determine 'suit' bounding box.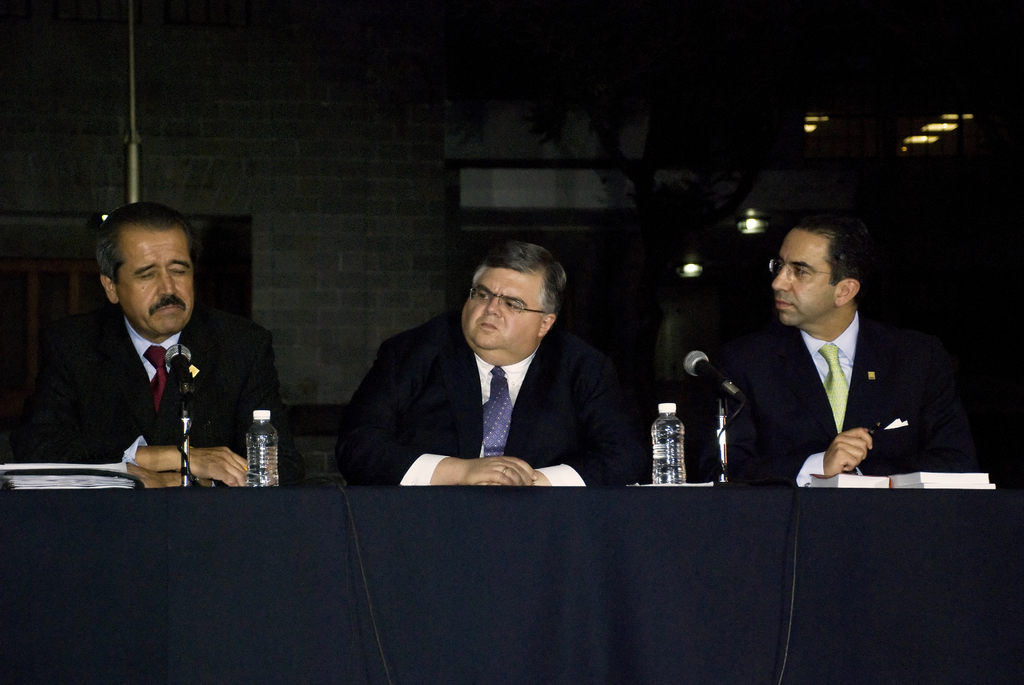
Determined: box(38, 264, 283, 487).
